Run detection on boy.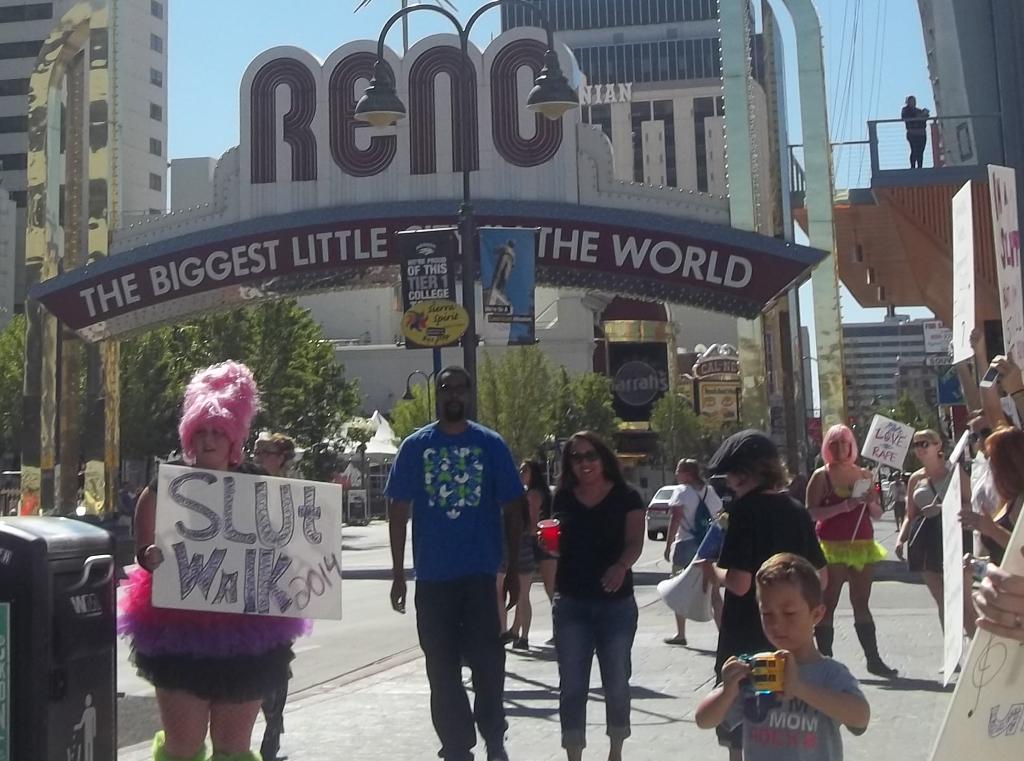
Result: box=[686, 552, 877, 760].
